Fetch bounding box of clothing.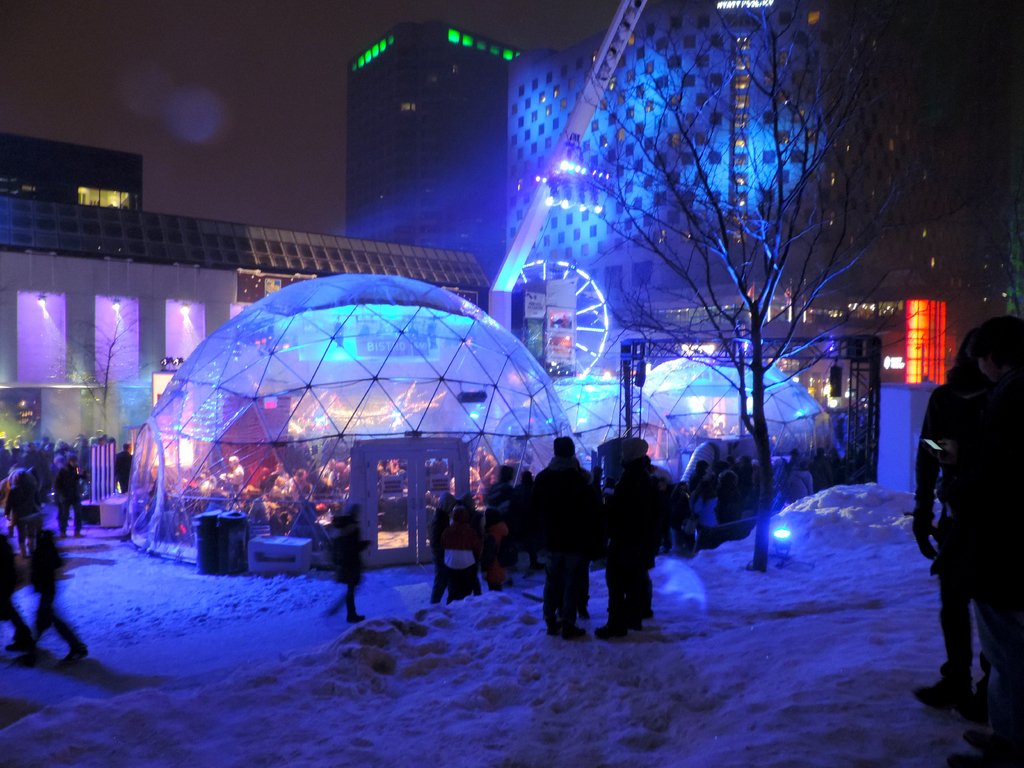
Bbox: {"x1": 422, "y1": 445, "x2": 875, "y2": 647}.
